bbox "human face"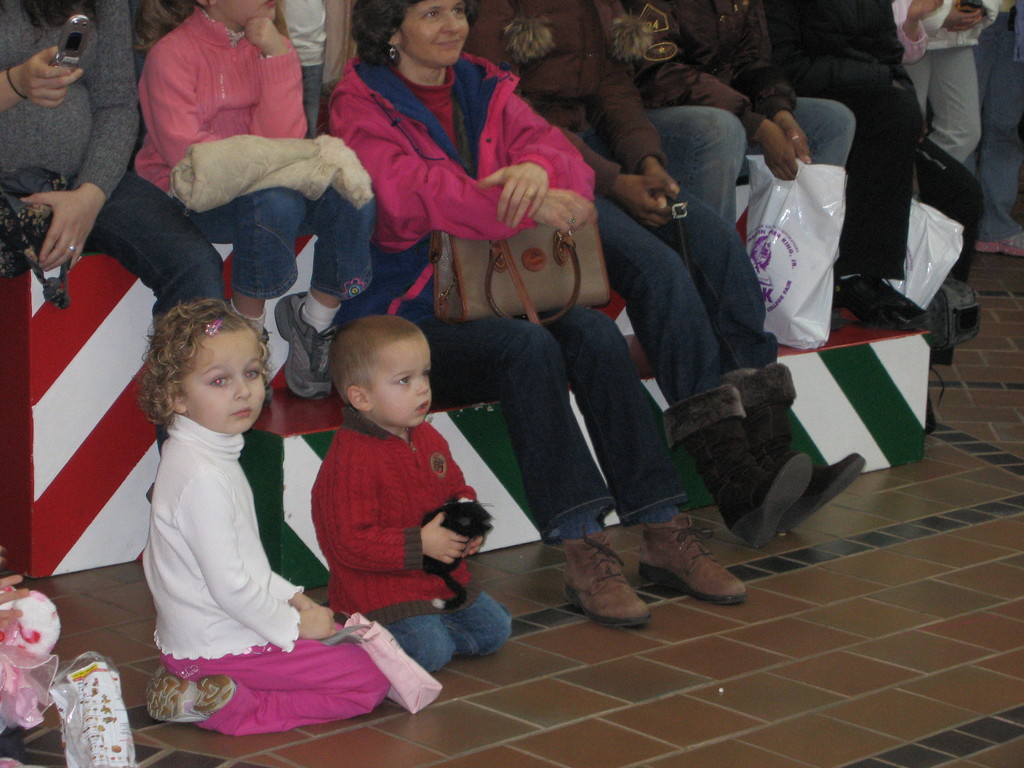
l=179, t=333, r=271, b=438
